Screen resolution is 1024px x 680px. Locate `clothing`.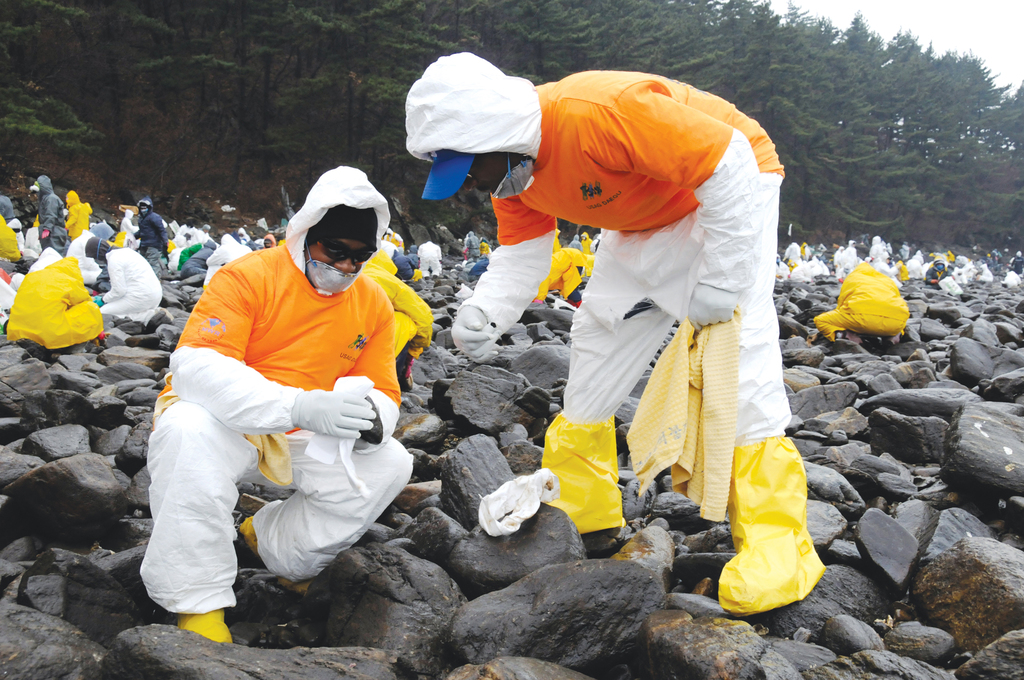
l=814, t=265, r=900, b=329.
